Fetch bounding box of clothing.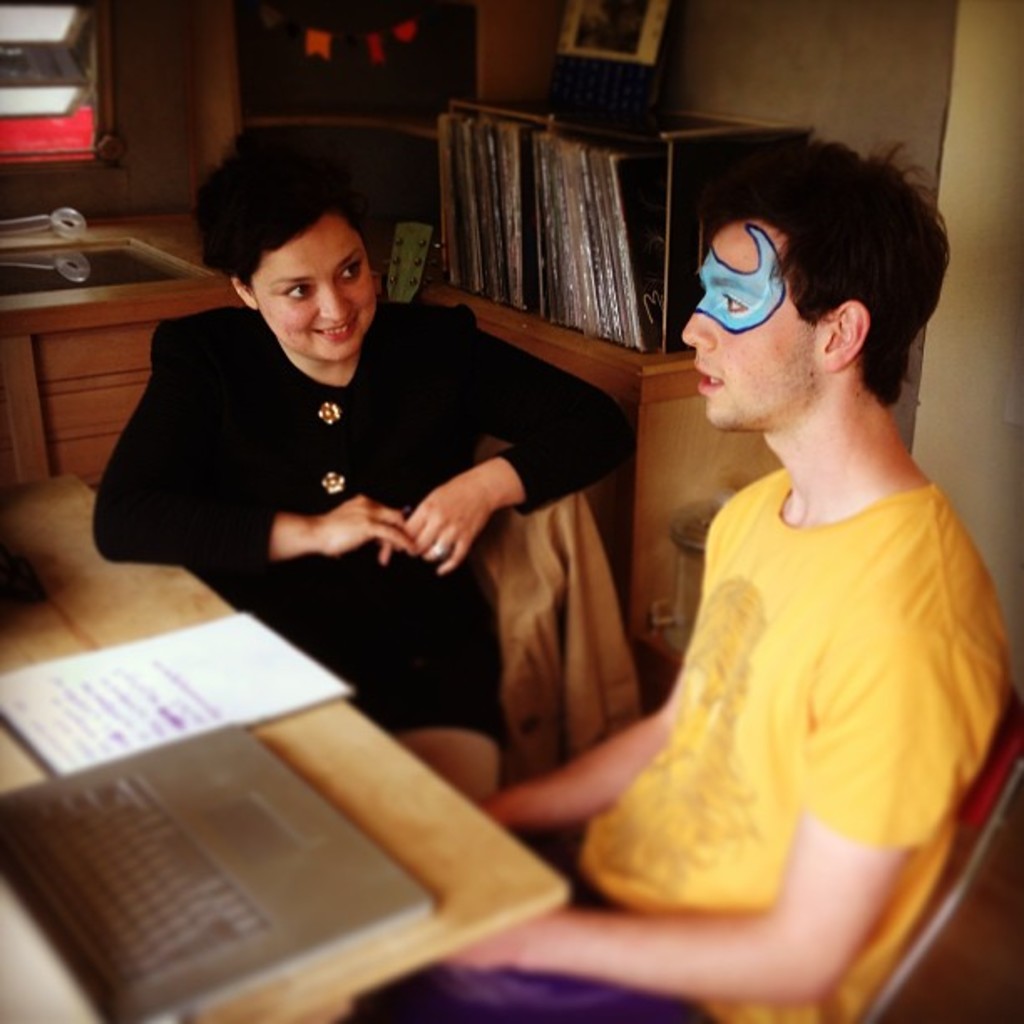
Bbox: (343,460,1004,1022).
